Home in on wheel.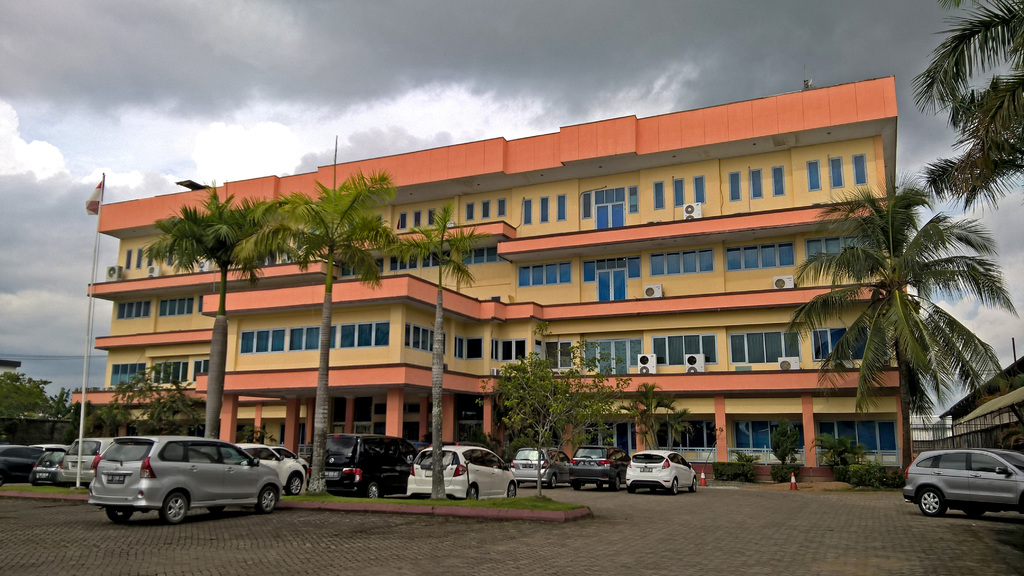
Homed in at bbox(509, 482, 516, 497).
